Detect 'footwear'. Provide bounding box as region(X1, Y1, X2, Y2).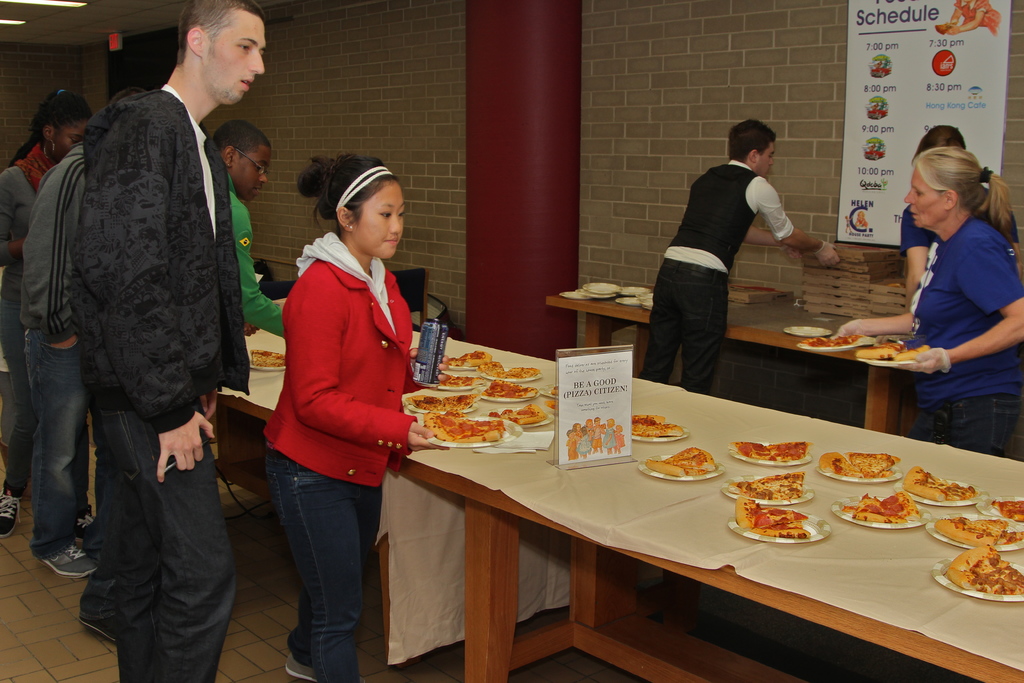
region(75, 506, 92, 547).
